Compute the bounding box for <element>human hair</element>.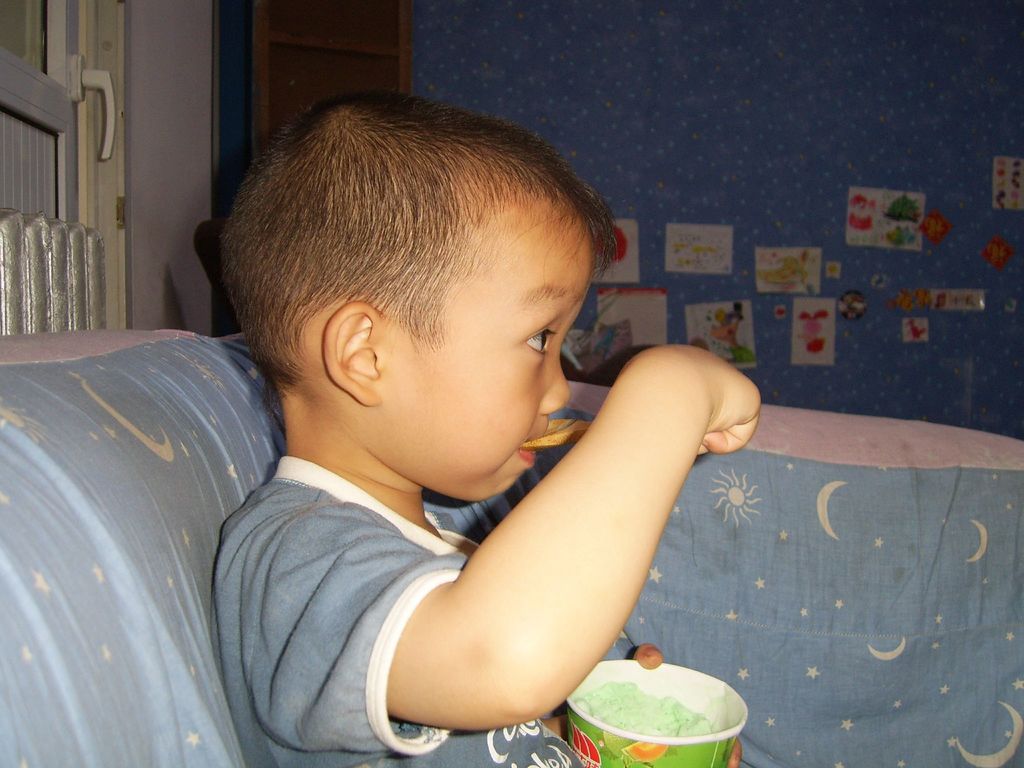
rect(203, 96, 596, 436).
